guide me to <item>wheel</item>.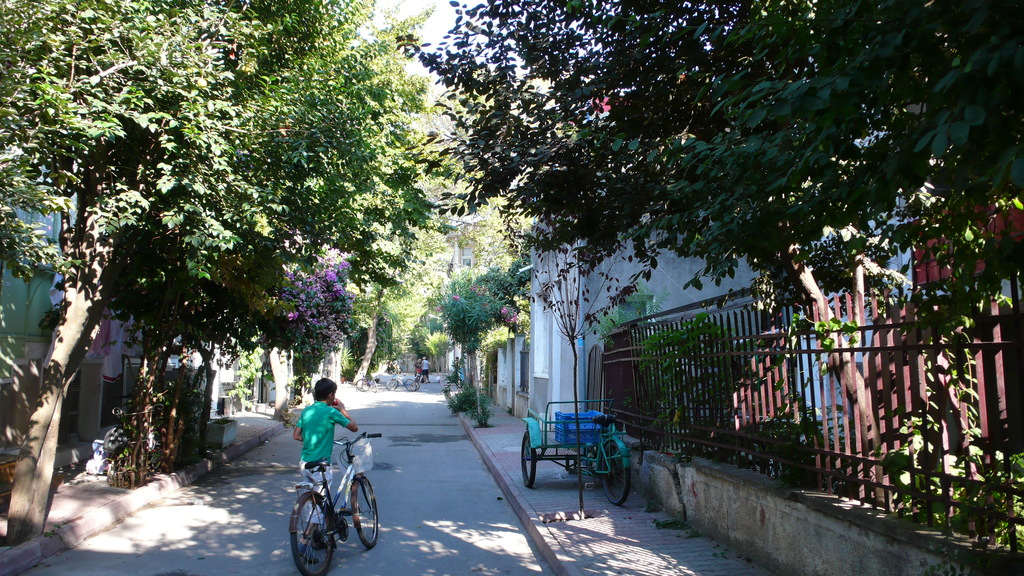
Guidance: box(384, 380, 397, 390).
